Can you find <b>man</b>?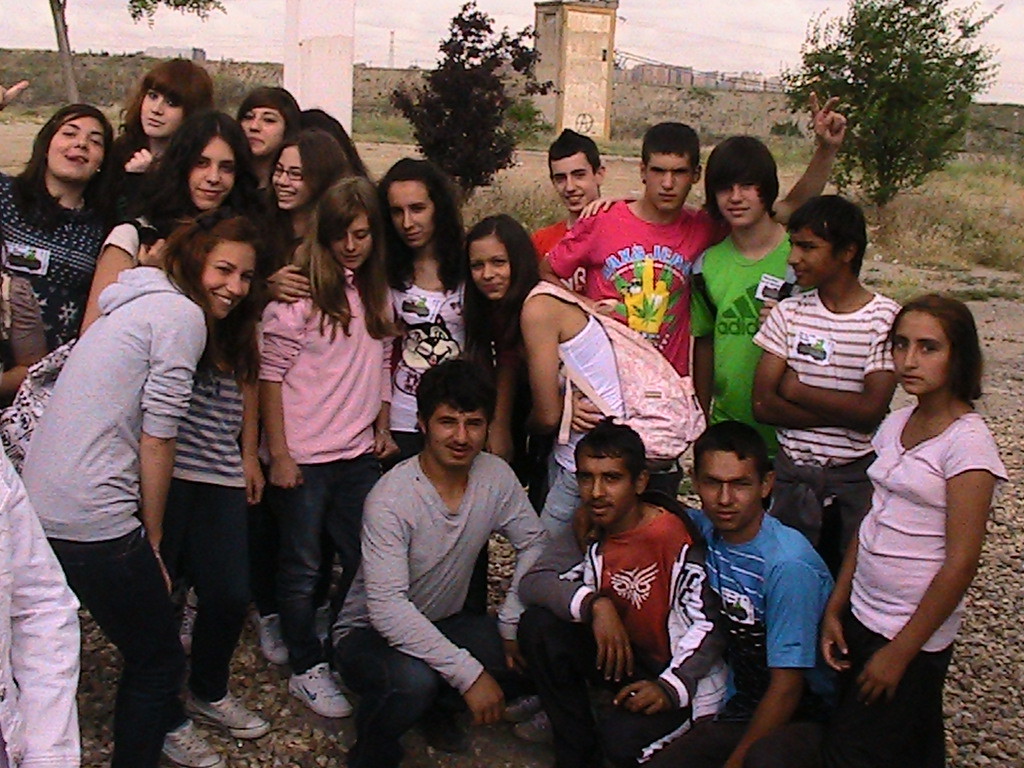
Yes, bounding box: 632, 418, 839, 767.
